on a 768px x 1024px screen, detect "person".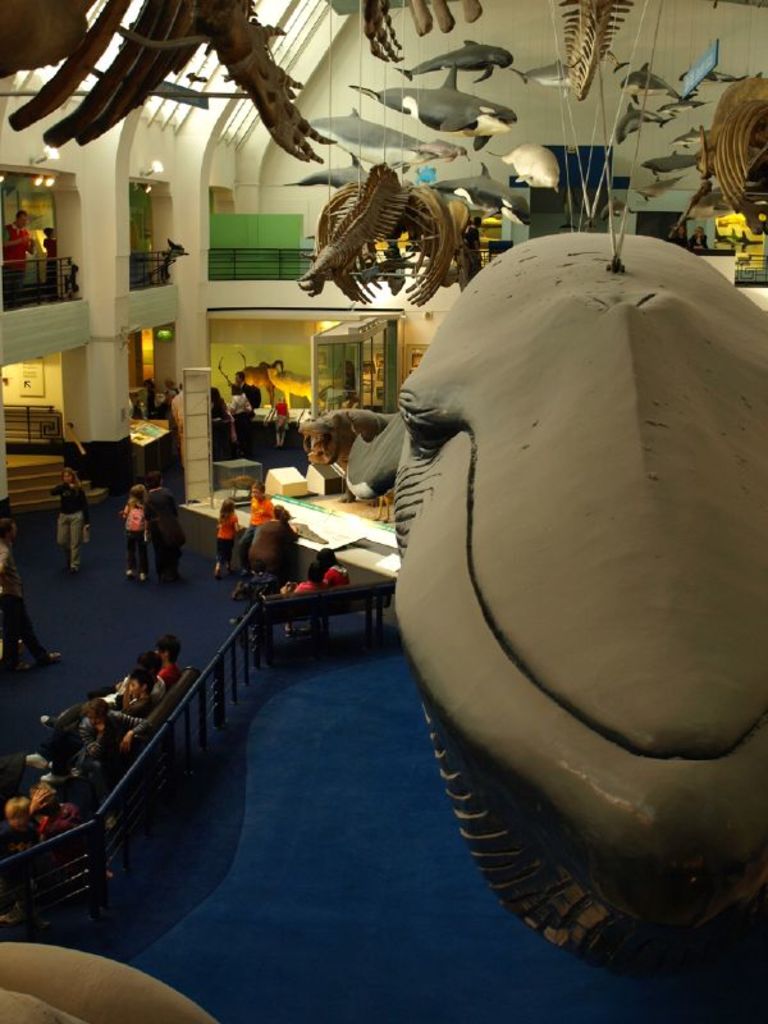
[left=232, top=480, right=275, bottom=575].
